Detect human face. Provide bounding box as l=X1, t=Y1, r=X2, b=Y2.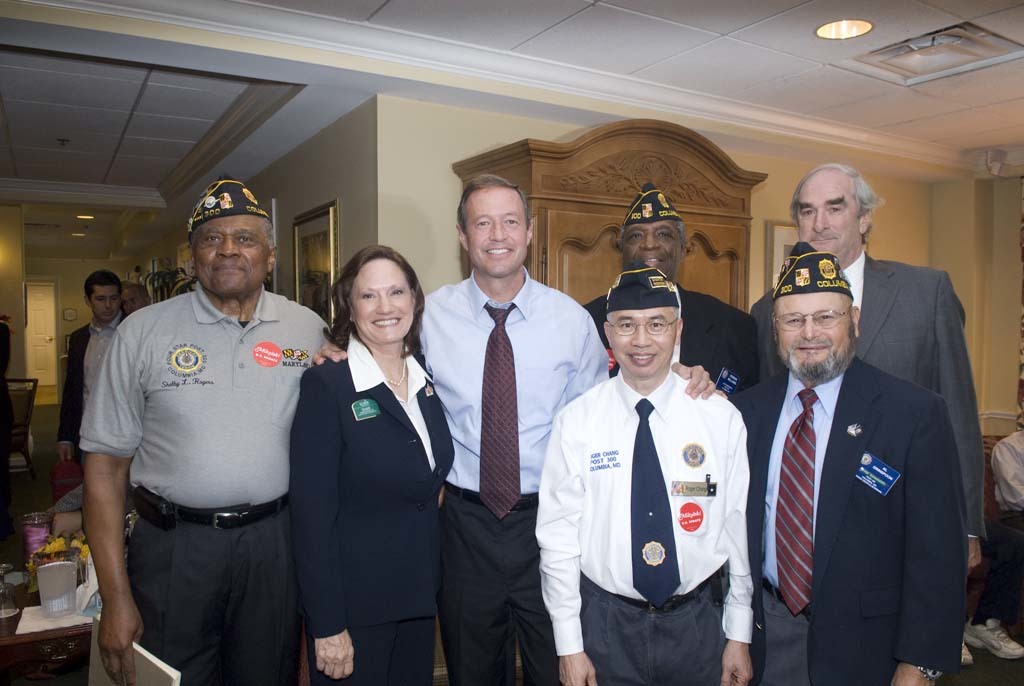
l=621, t=222, r=681, b=277.
